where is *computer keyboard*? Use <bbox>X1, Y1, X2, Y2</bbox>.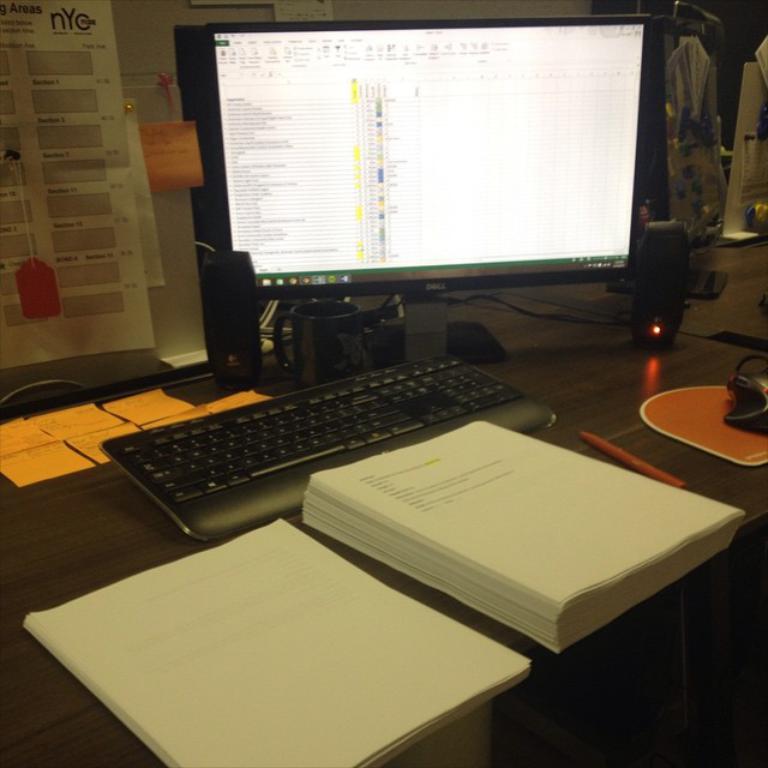
<bbox>100, 350, 558, 542</bbox>.
